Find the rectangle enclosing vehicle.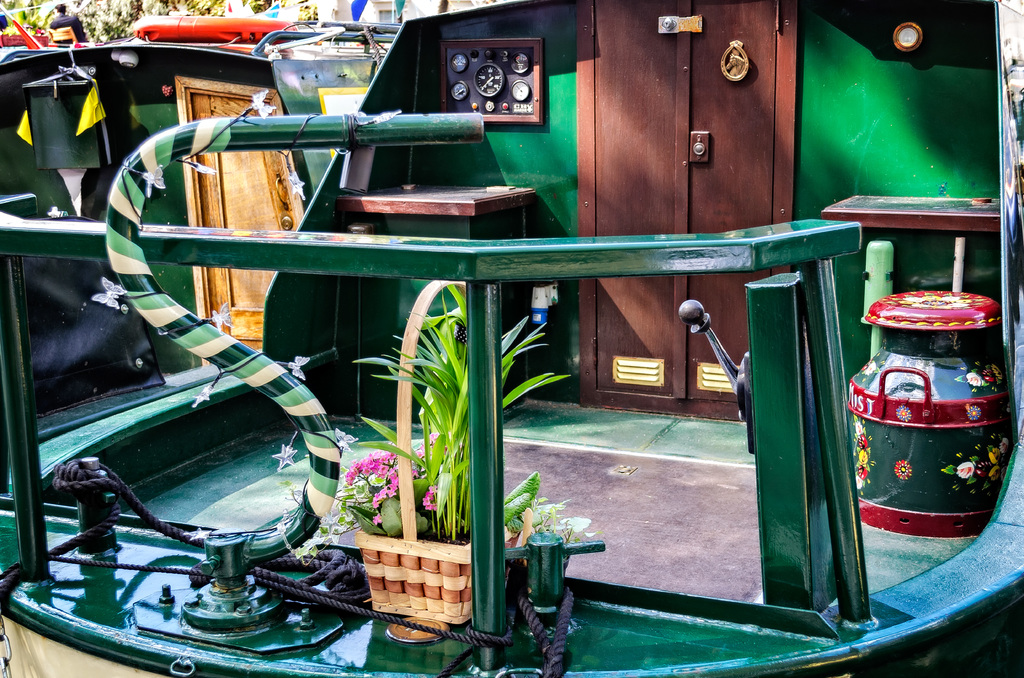
l=0, t=0, r=1023, b=677.
